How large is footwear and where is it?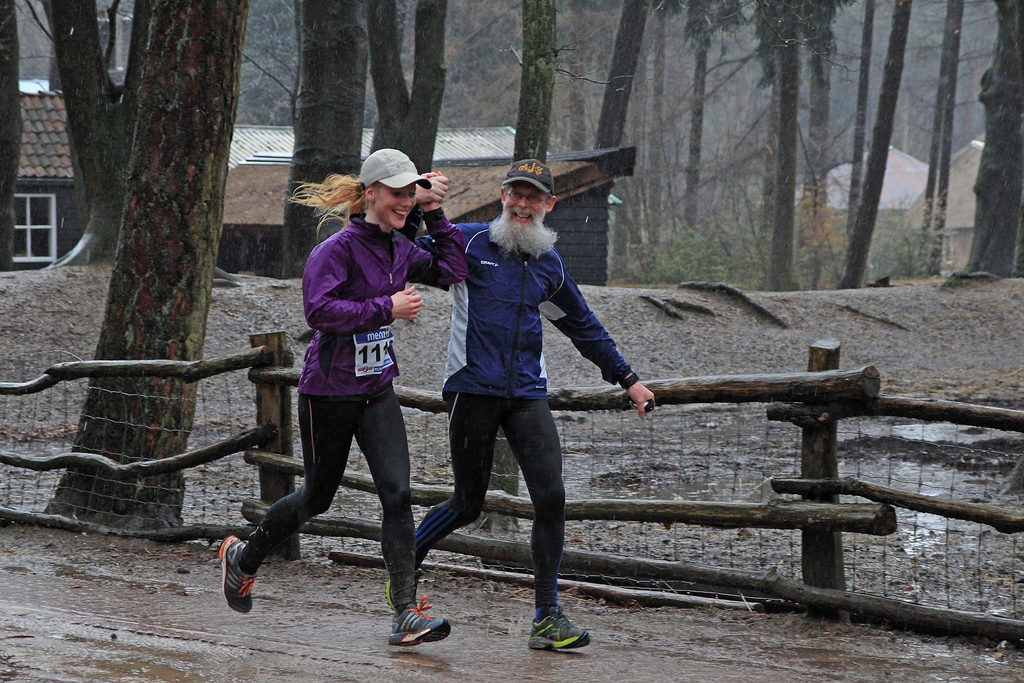
Bounding box: detection(214, 536, 260, 611).
